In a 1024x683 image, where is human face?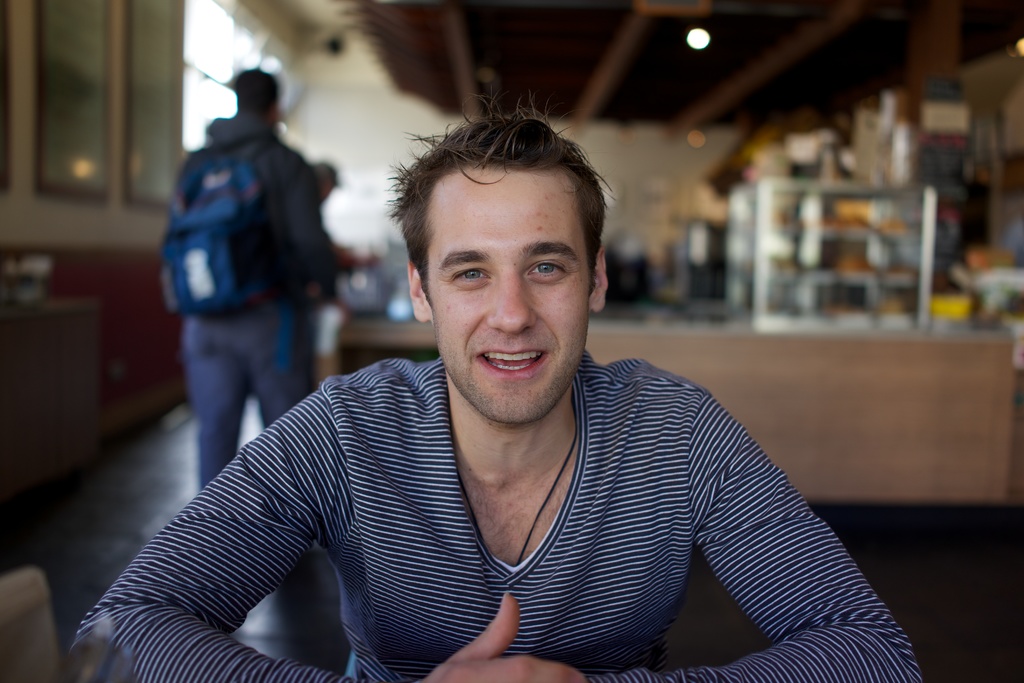
429/161/595/423.
